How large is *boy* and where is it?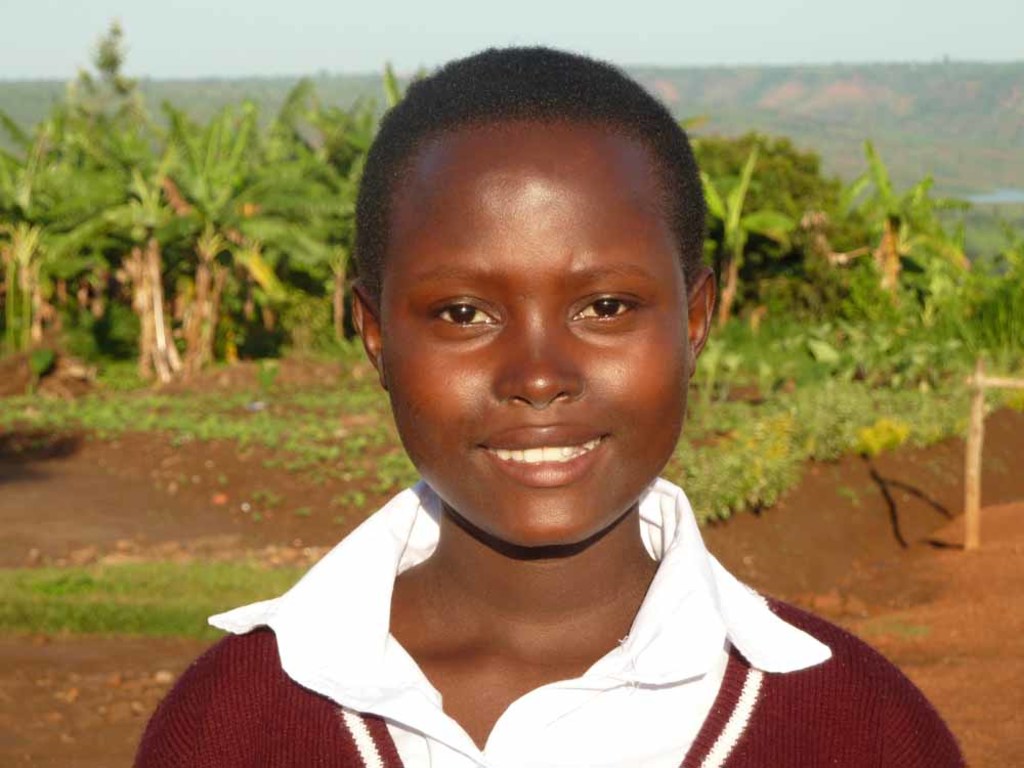
Bounding box: [134, 33, 967, 767].
